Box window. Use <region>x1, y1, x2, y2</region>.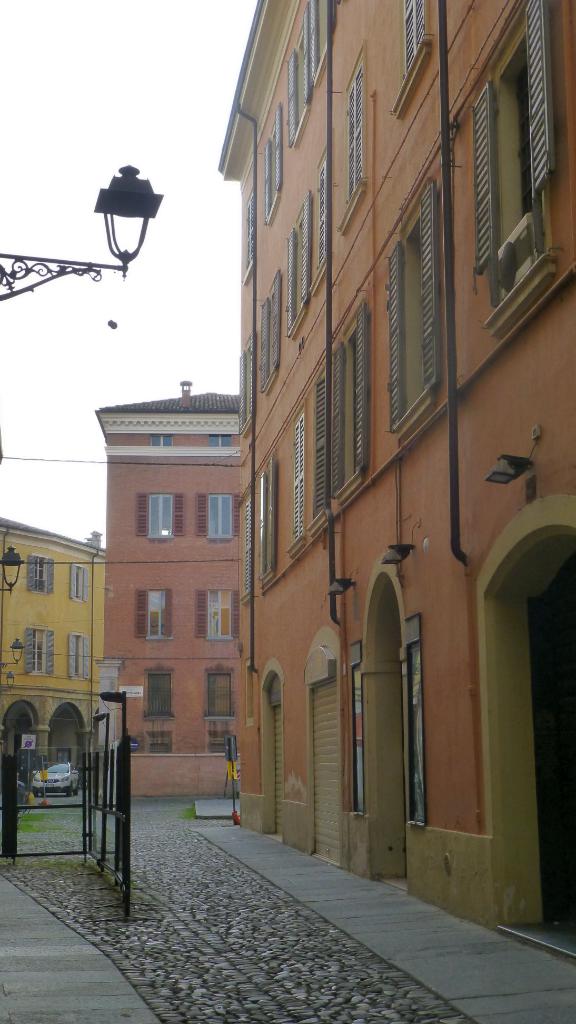
<region>26, 550, 52, 599</region>.
